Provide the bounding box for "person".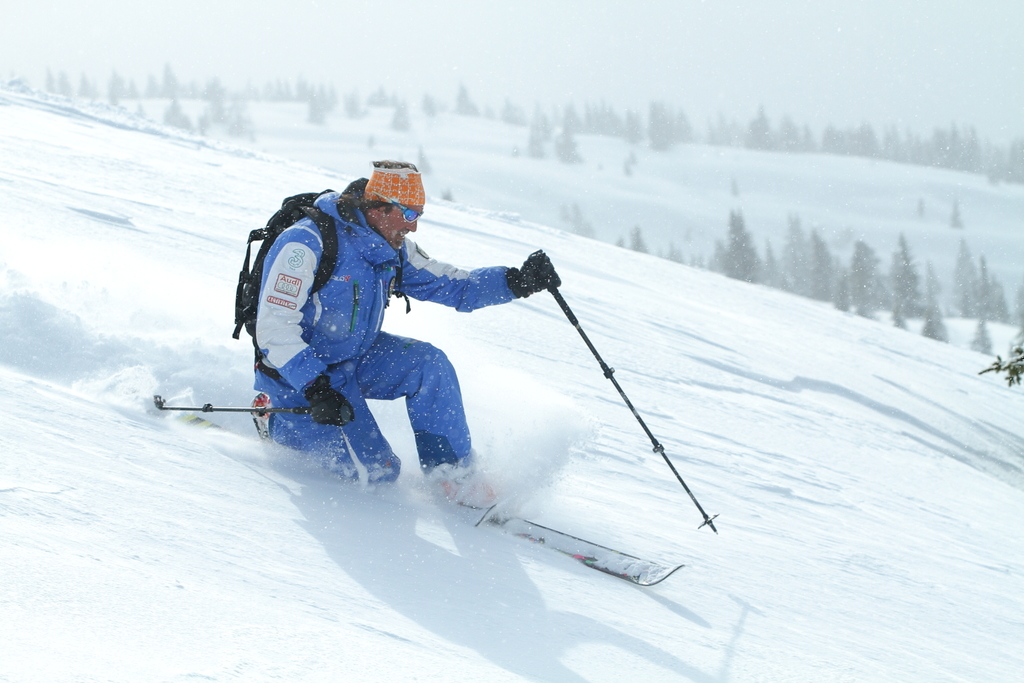
detection(217, 155, 536, 525).
